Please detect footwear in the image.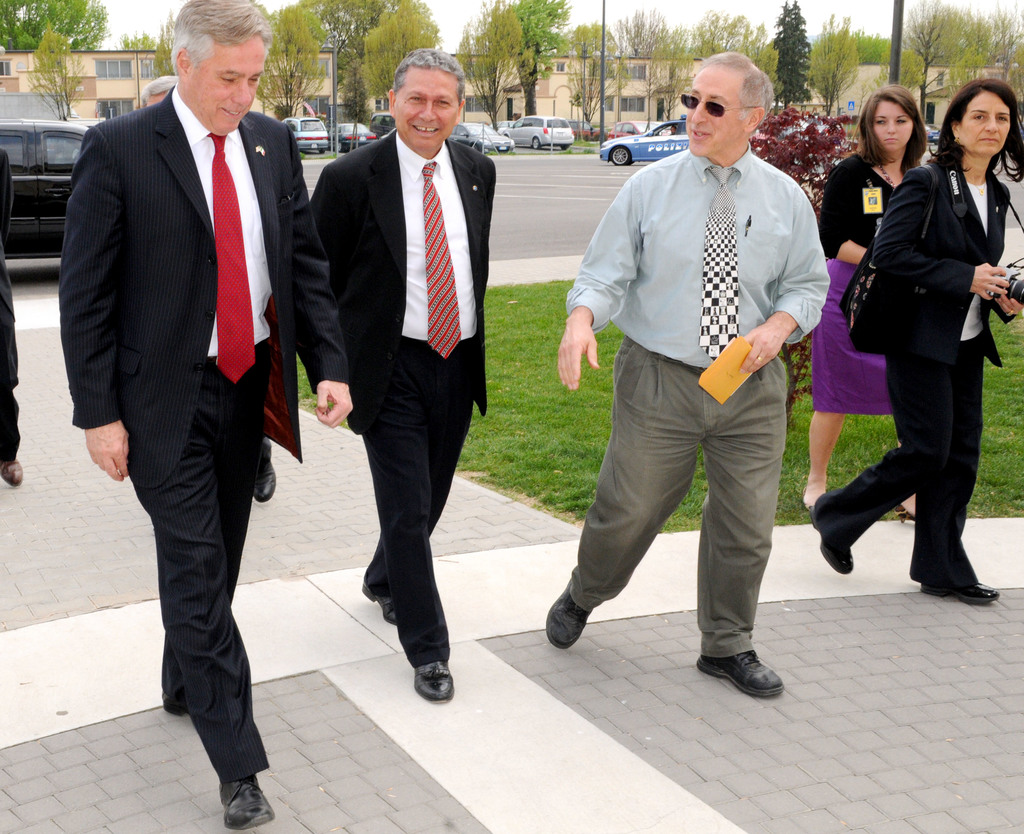
BBox(254, 438, 276, 503).
